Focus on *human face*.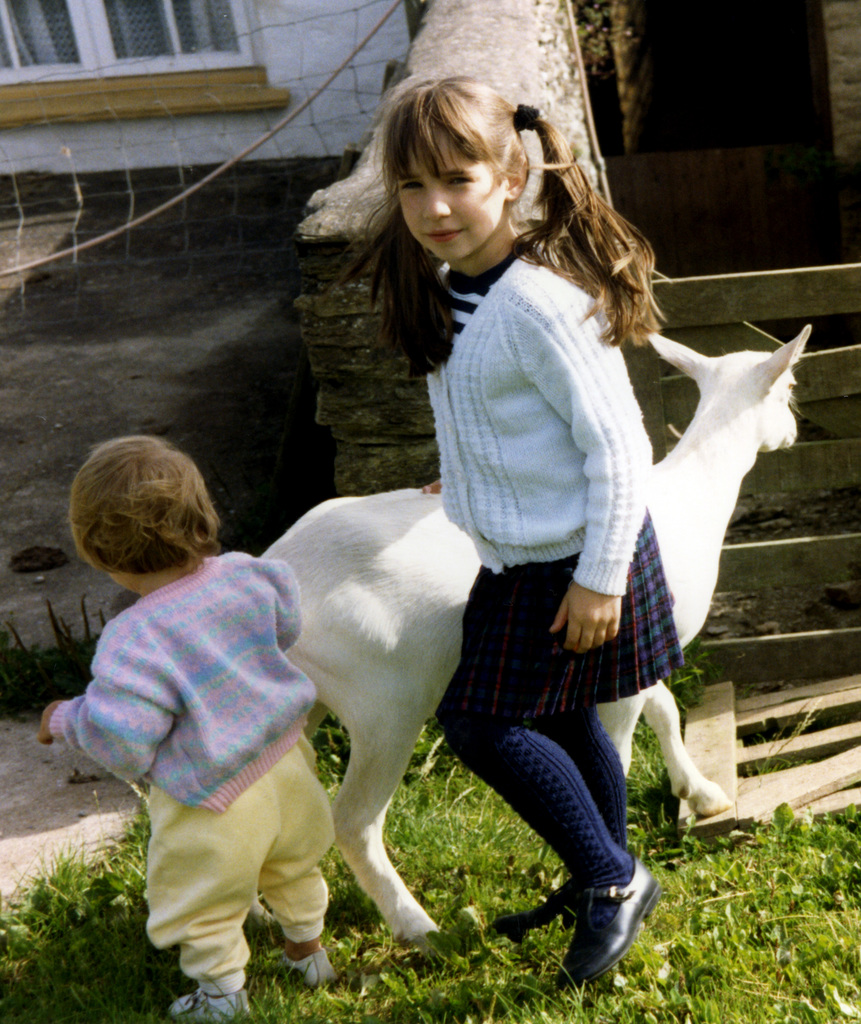
Focused at <bbox>397, 125, 509, 262</bbox>.
